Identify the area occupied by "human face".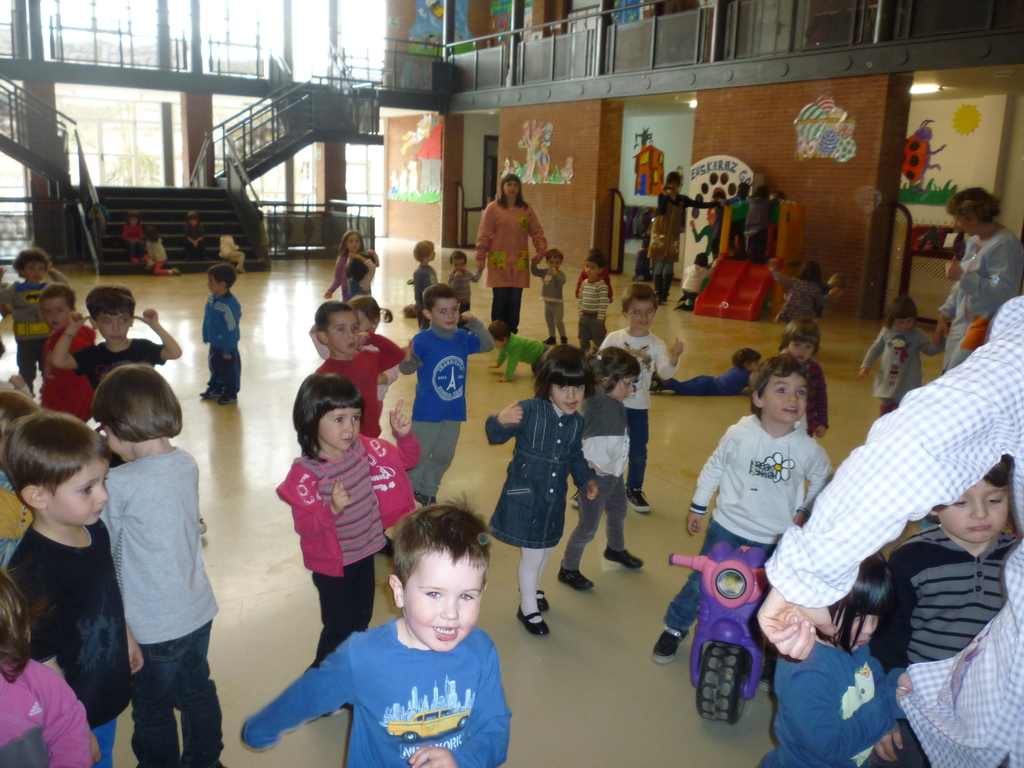
Area: 491/338/503/349.
